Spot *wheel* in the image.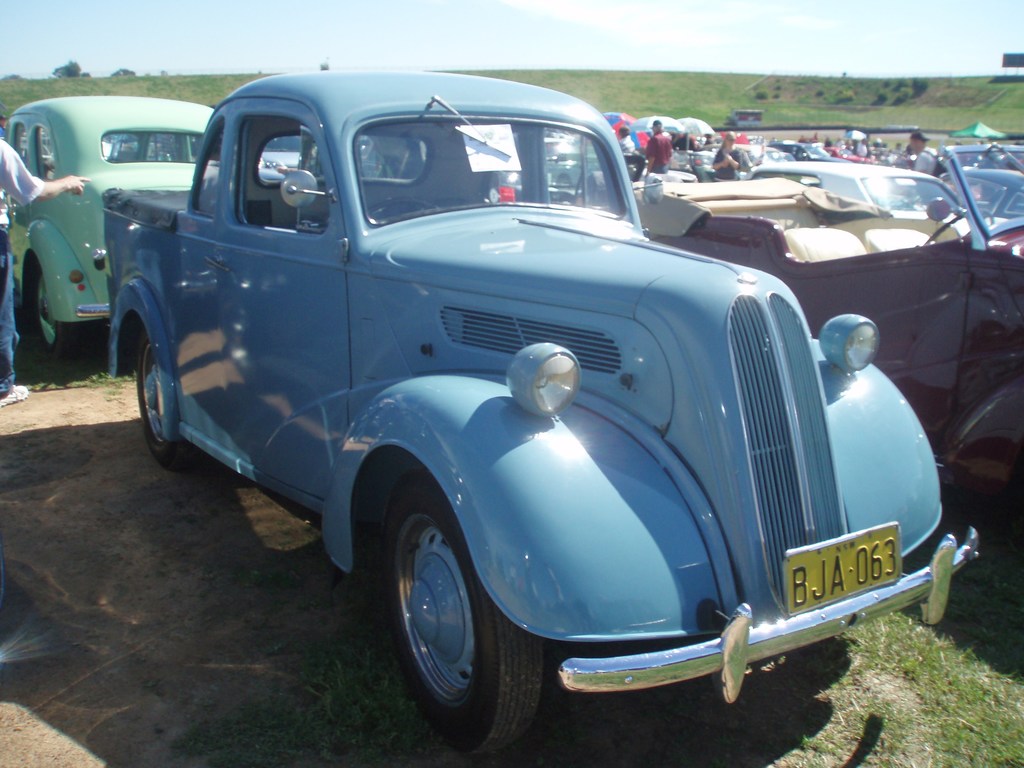
*wheel* found at select_region(133, 328, 214, 479).
